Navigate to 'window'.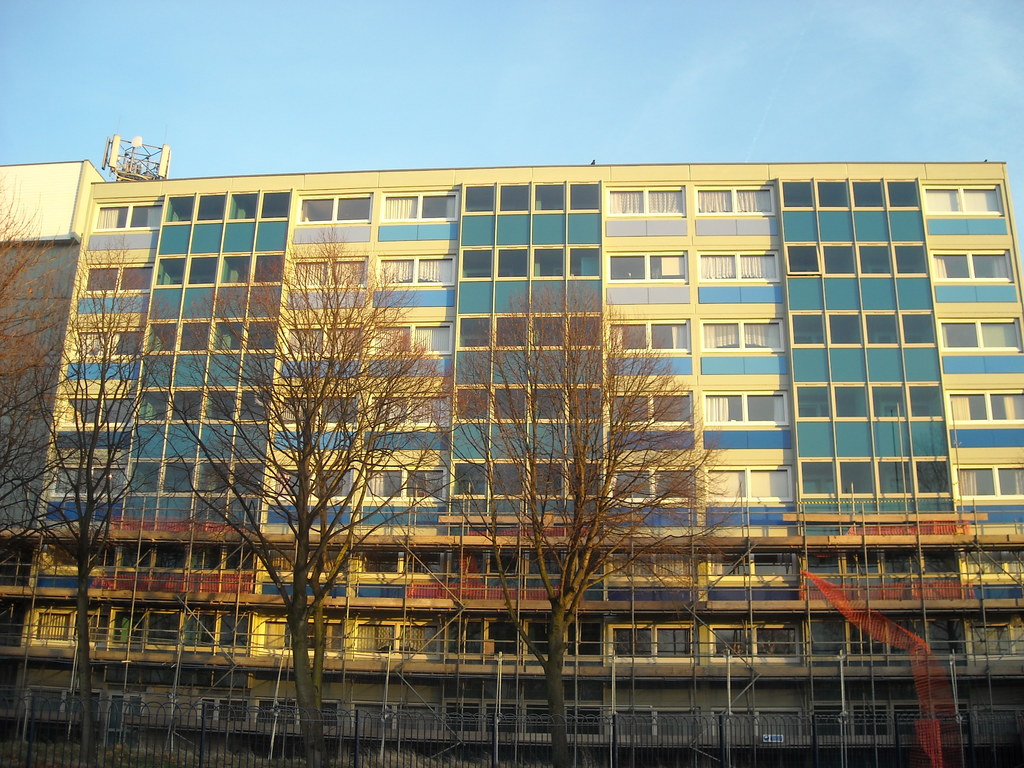
Navigation target: select_region(76, 259, 153, 294).
